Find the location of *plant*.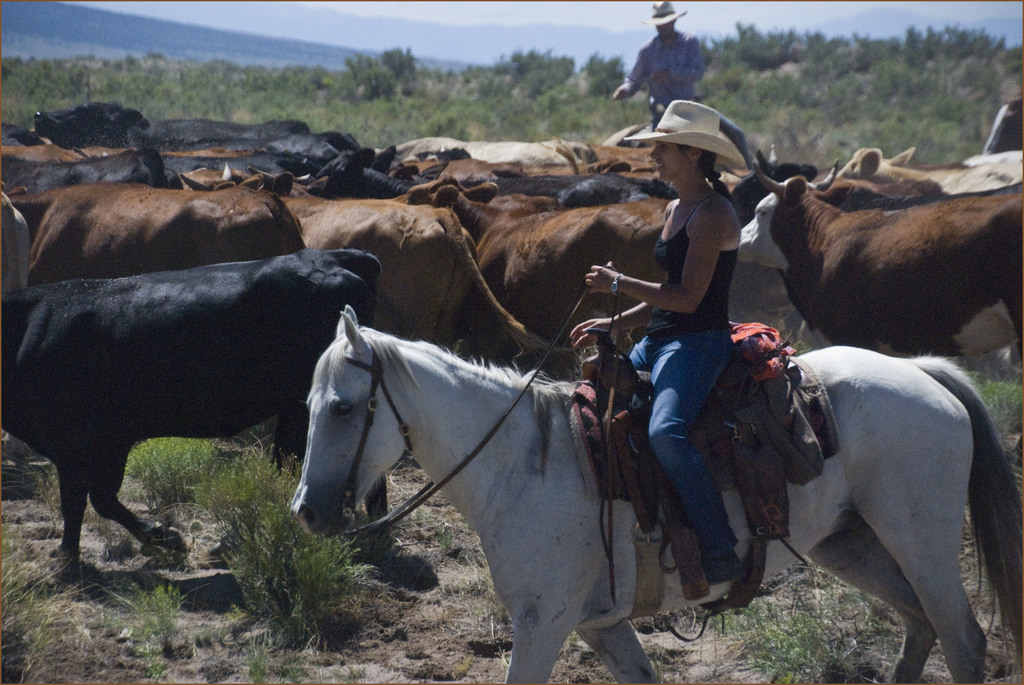
Location: [129,436,294,540].
